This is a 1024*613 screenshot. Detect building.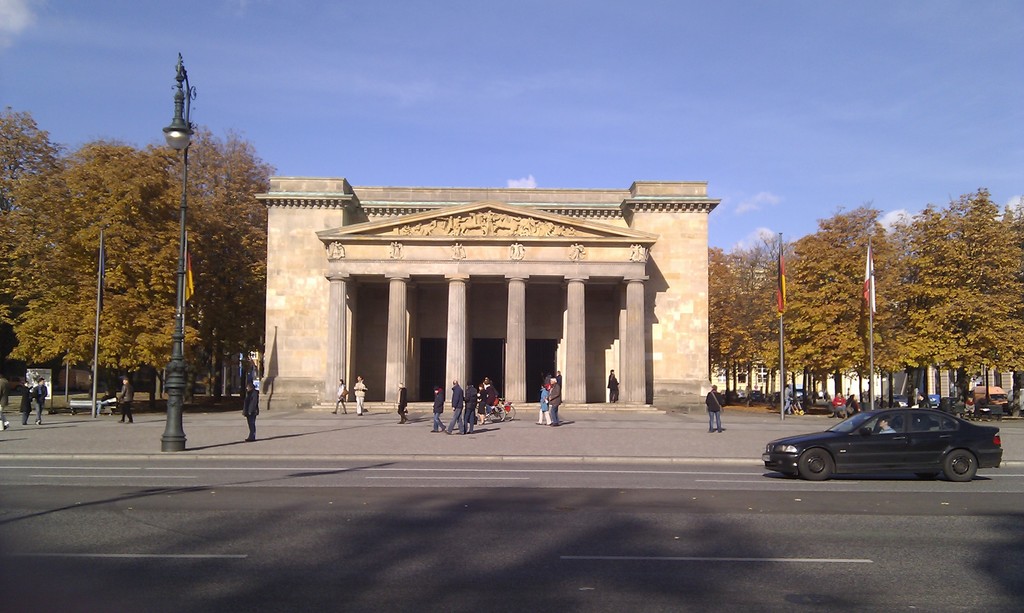
pyautogui.locateOnScreen(255, 183, 720, 411).
